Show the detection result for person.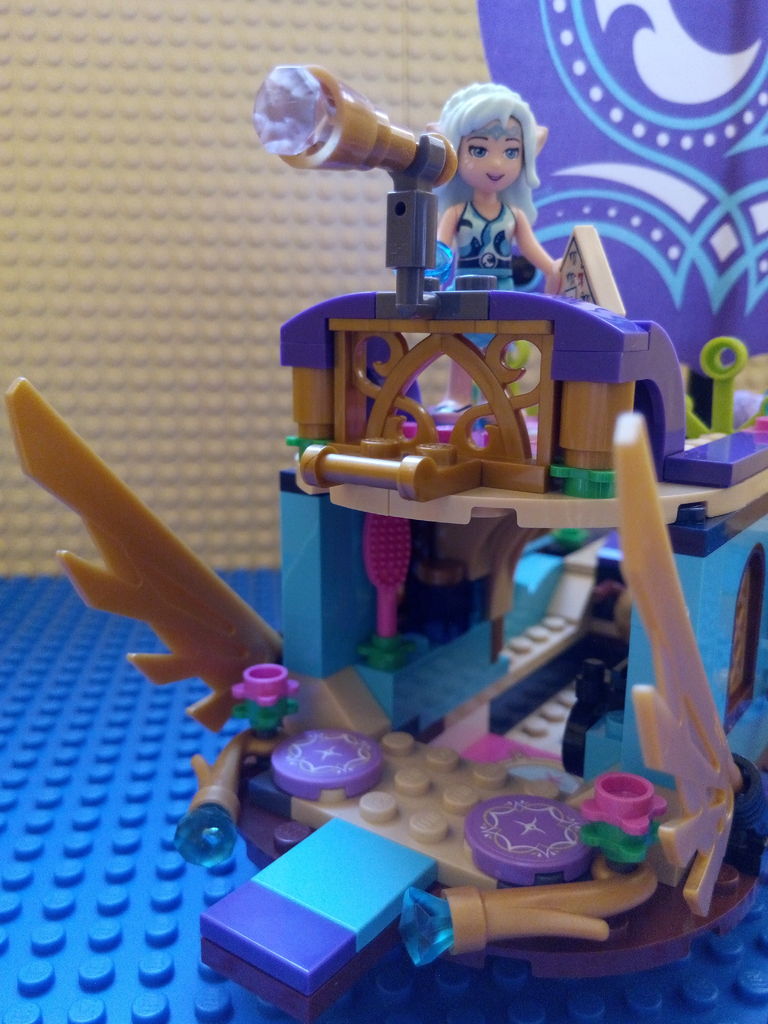
box(415, 80, 561, 409).
